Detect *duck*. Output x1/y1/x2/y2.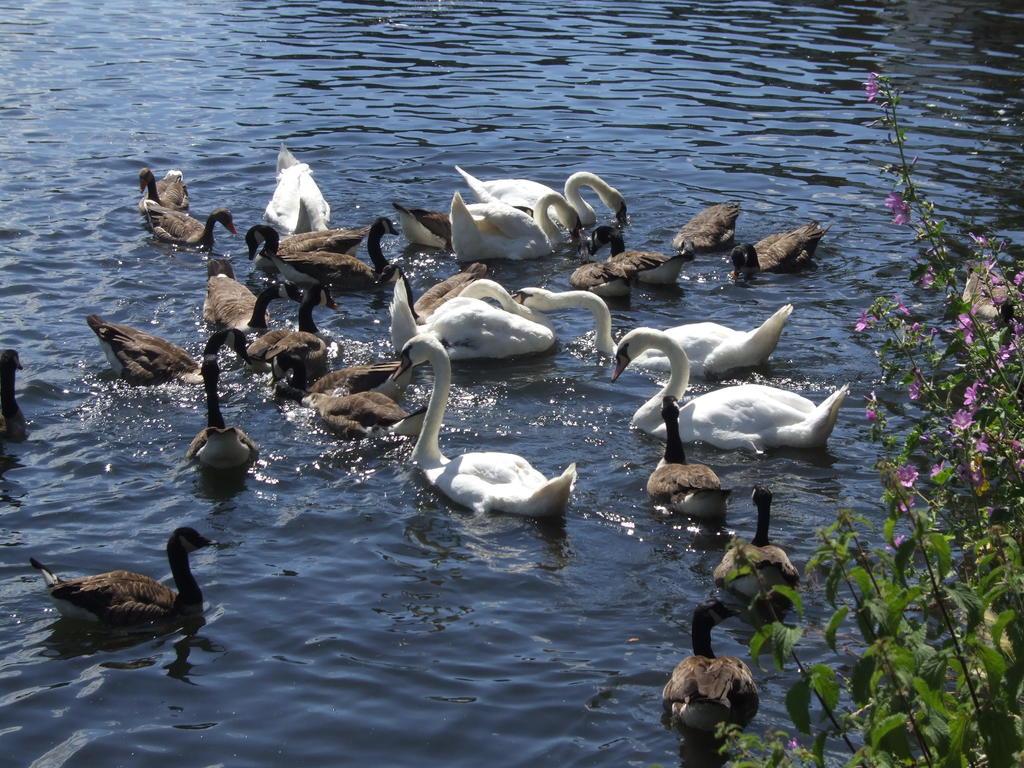
144/164/195/209.
